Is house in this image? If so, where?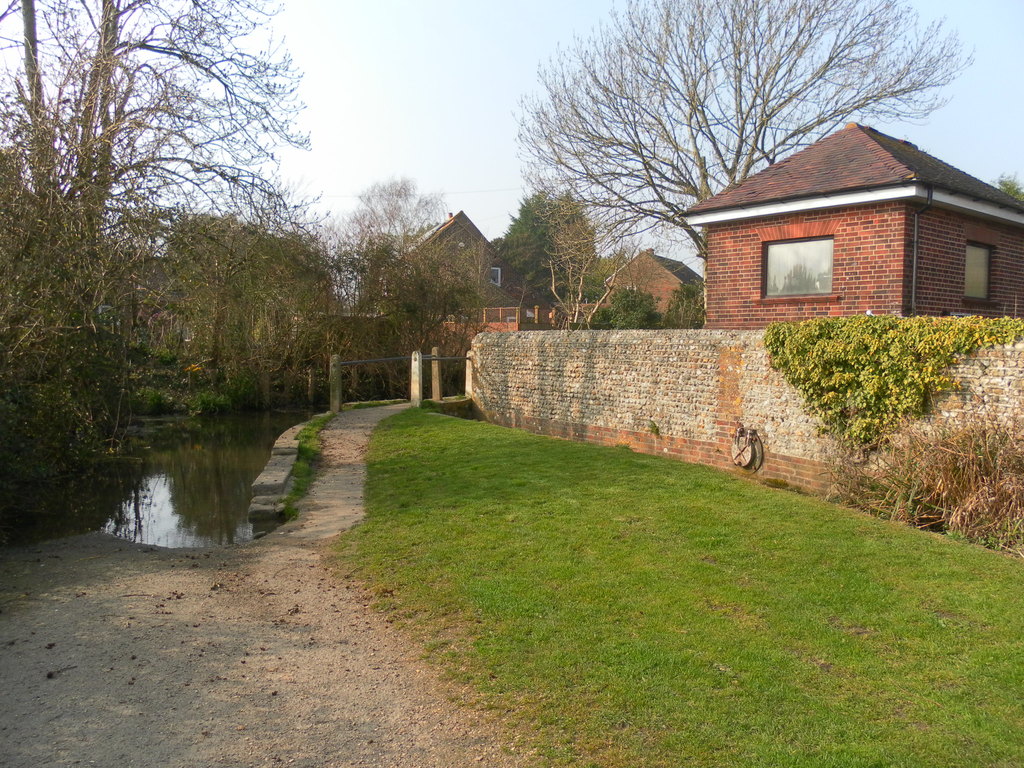
Yes, at 705:115:975:331.
